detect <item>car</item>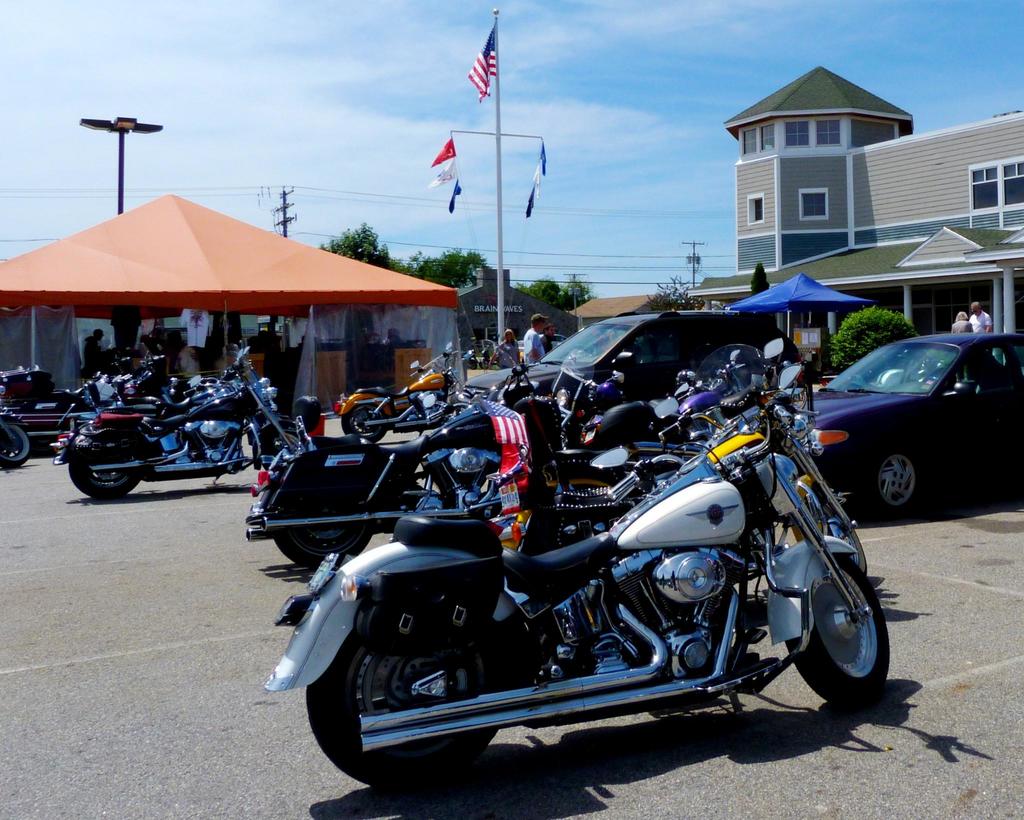
locate(792, 331, 1023, 519)
